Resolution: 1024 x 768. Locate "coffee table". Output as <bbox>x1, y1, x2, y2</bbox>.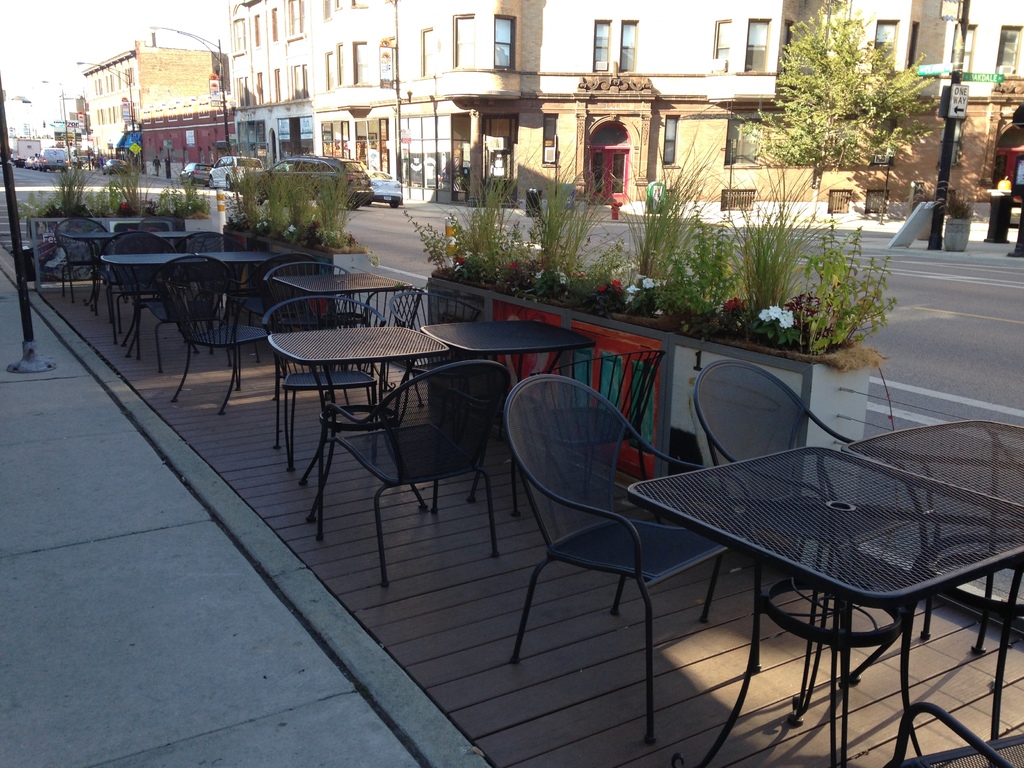
<bbox>842, 415, 1023, 732</bbox>.
